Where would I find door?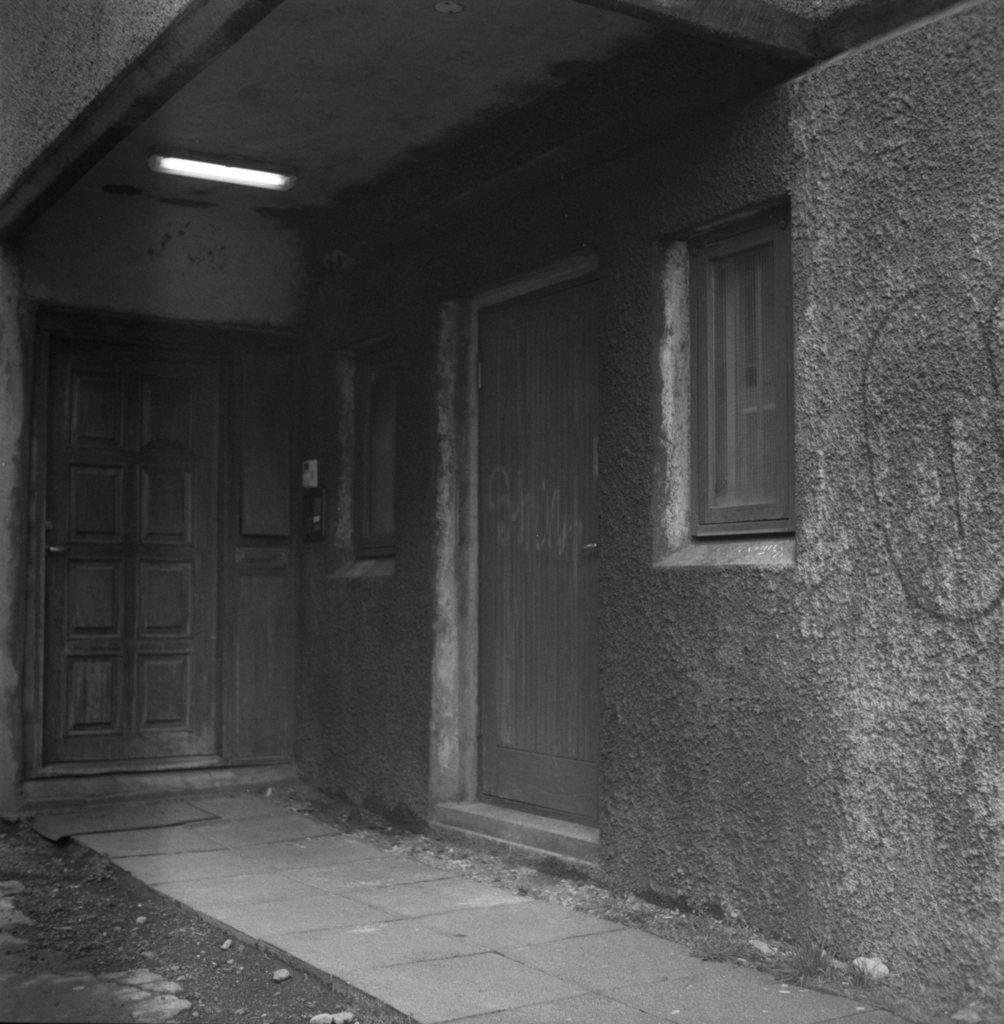
At l=36, t=324, r=227, b=770.
